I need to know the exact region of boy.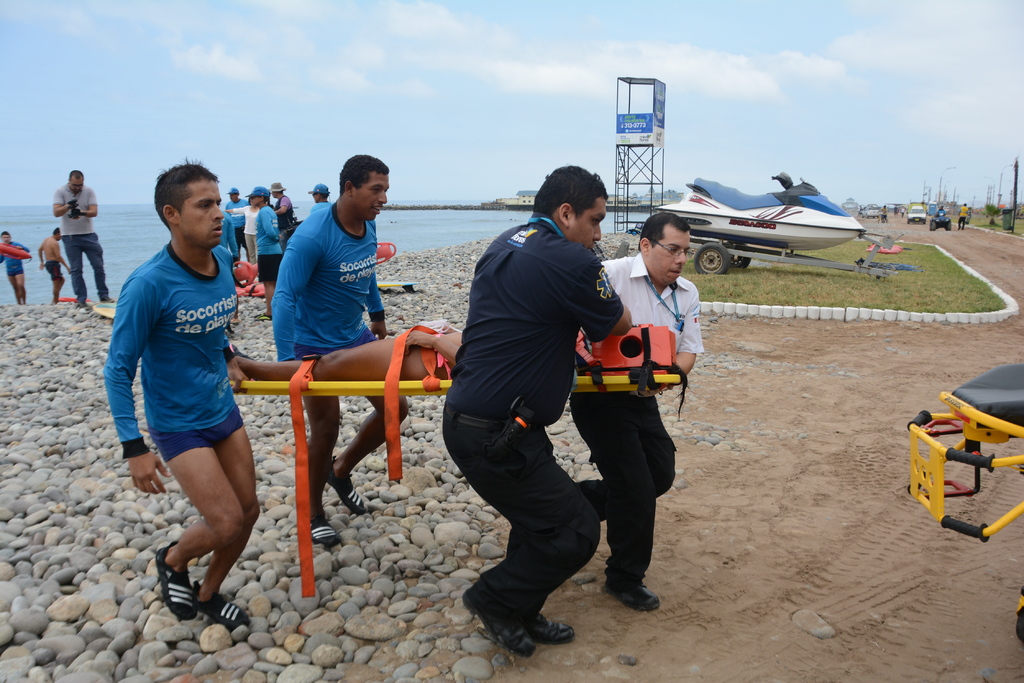
Region: l=89, t=173, r=285, b=629.
